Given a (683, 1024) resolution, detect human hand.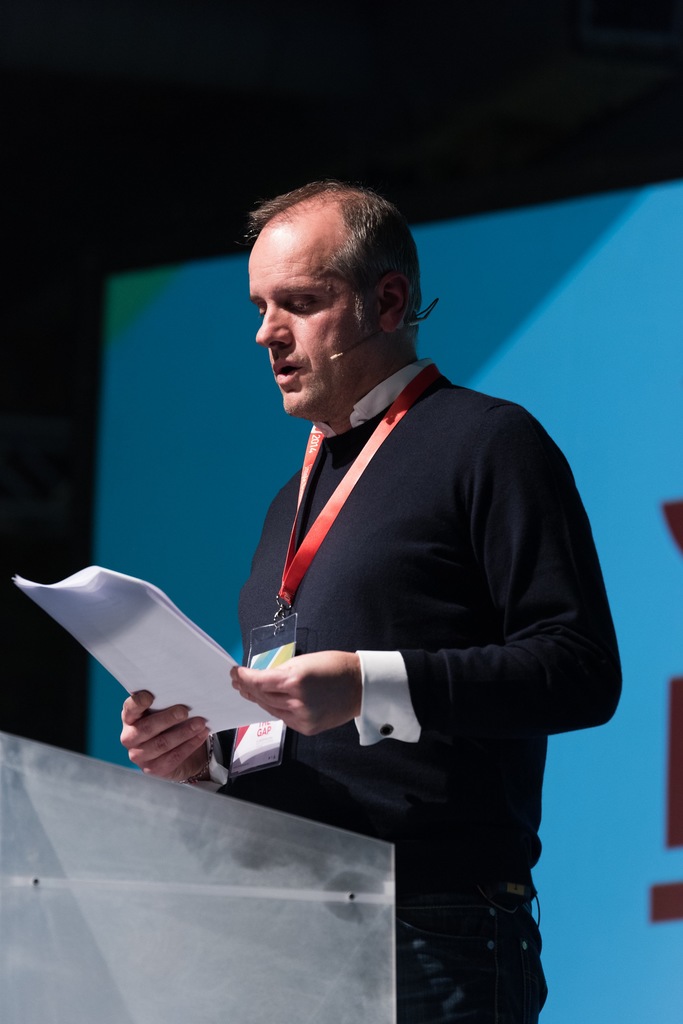
239,651,337,729.
